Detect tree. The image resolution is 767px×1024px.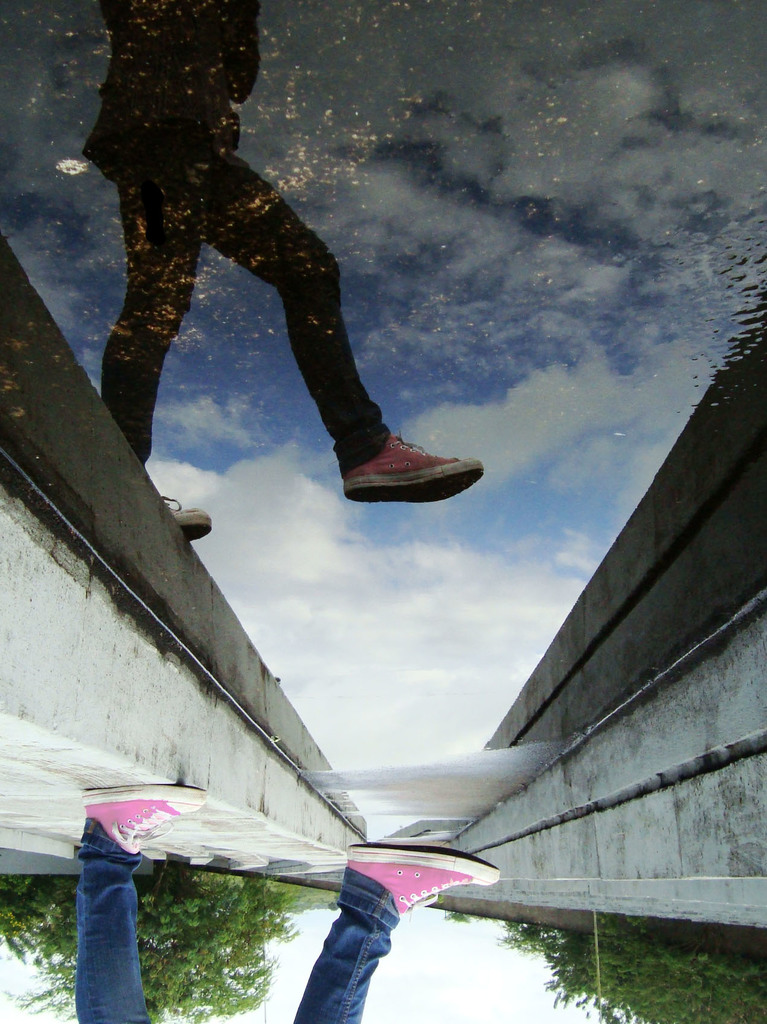
497:926:766:1023.
